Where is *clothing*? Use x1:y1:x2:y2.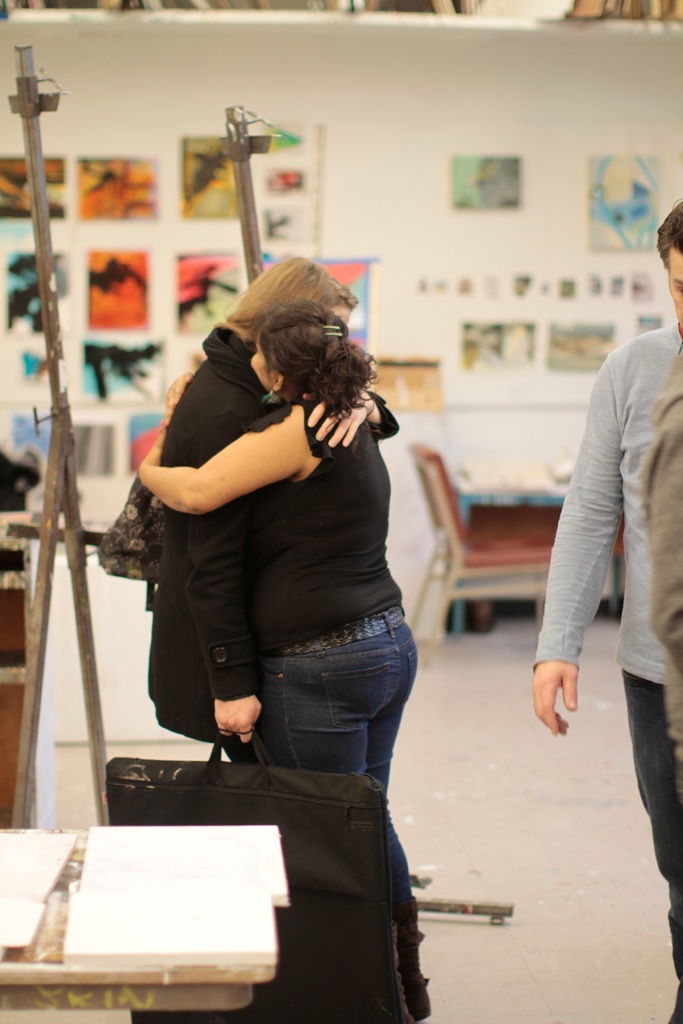
527:319:682:1016.
